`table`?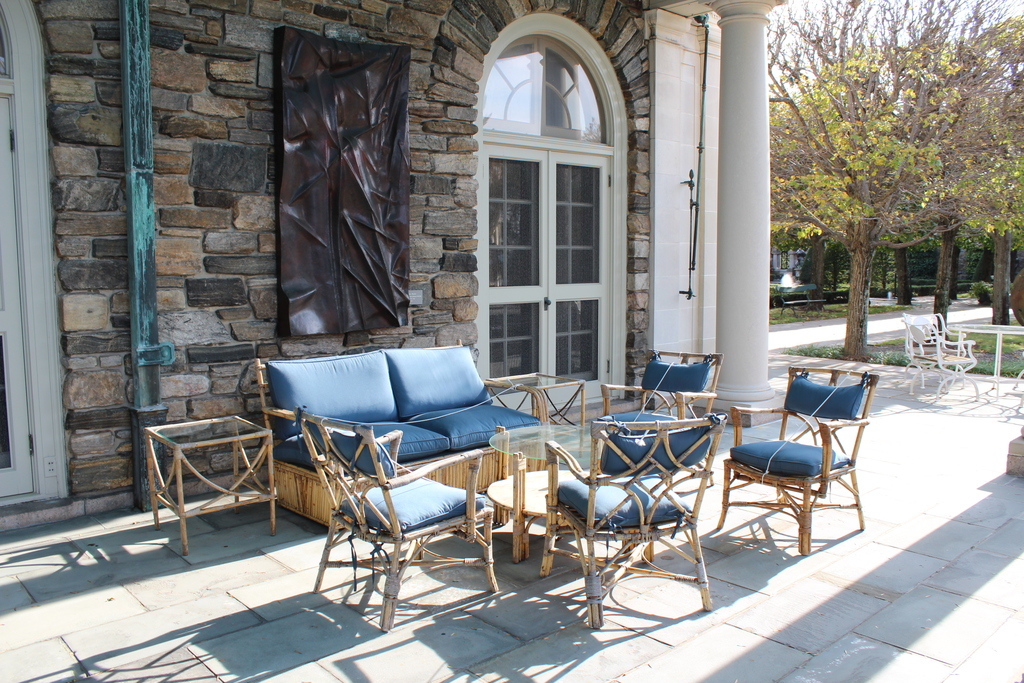
<region>126, 408, 288, 553</region>
